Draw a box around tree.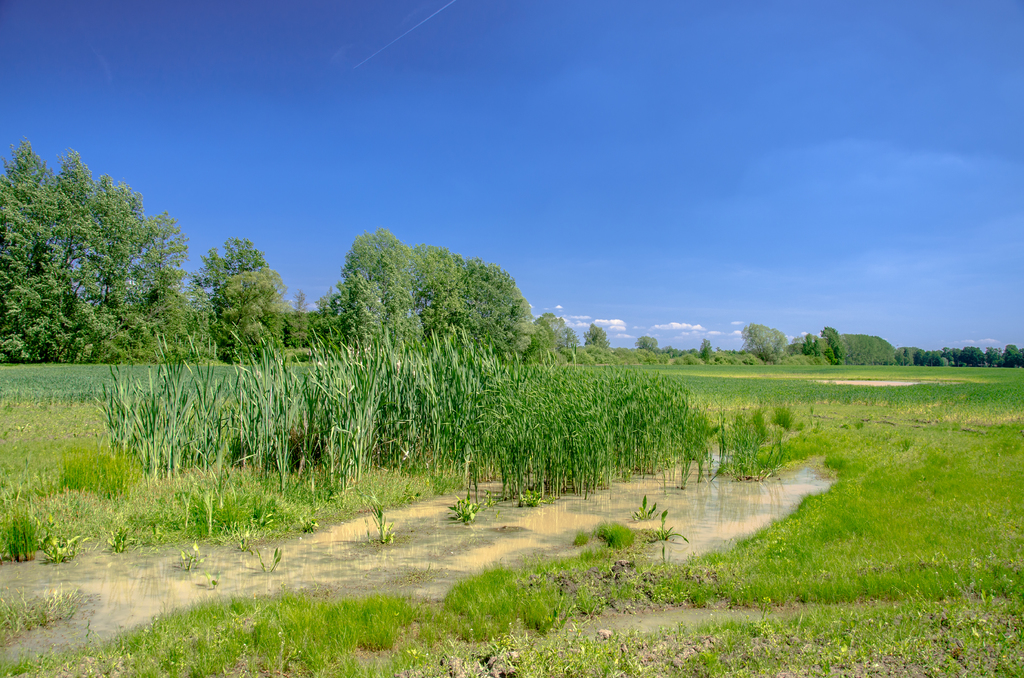
select_region(198, 239, 300, 366).
